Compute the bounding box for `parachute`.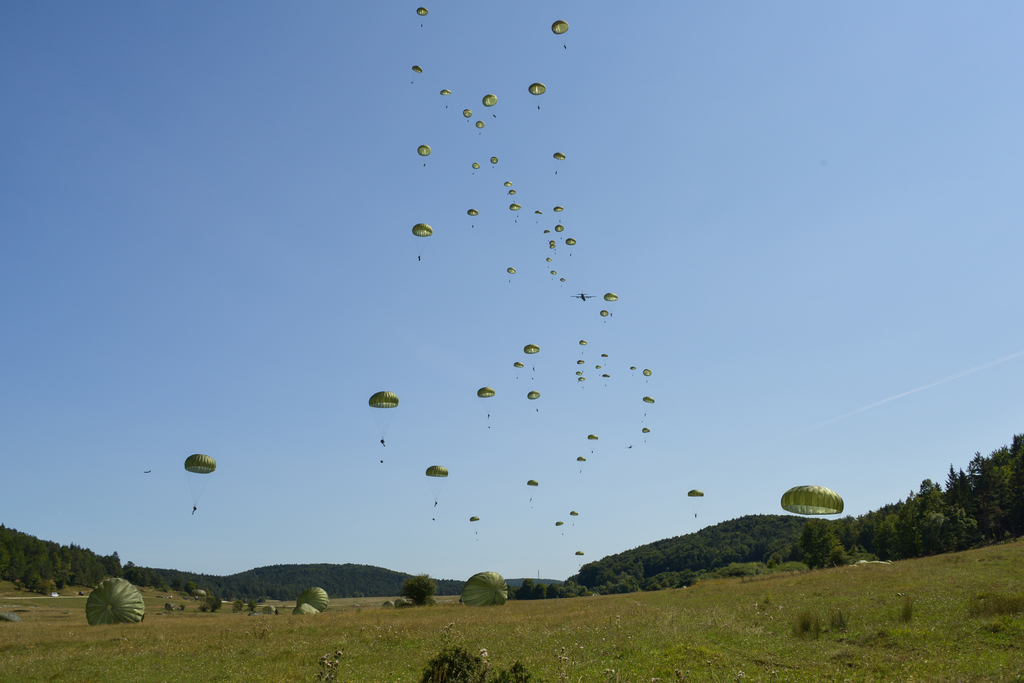
561,277,565,289.
